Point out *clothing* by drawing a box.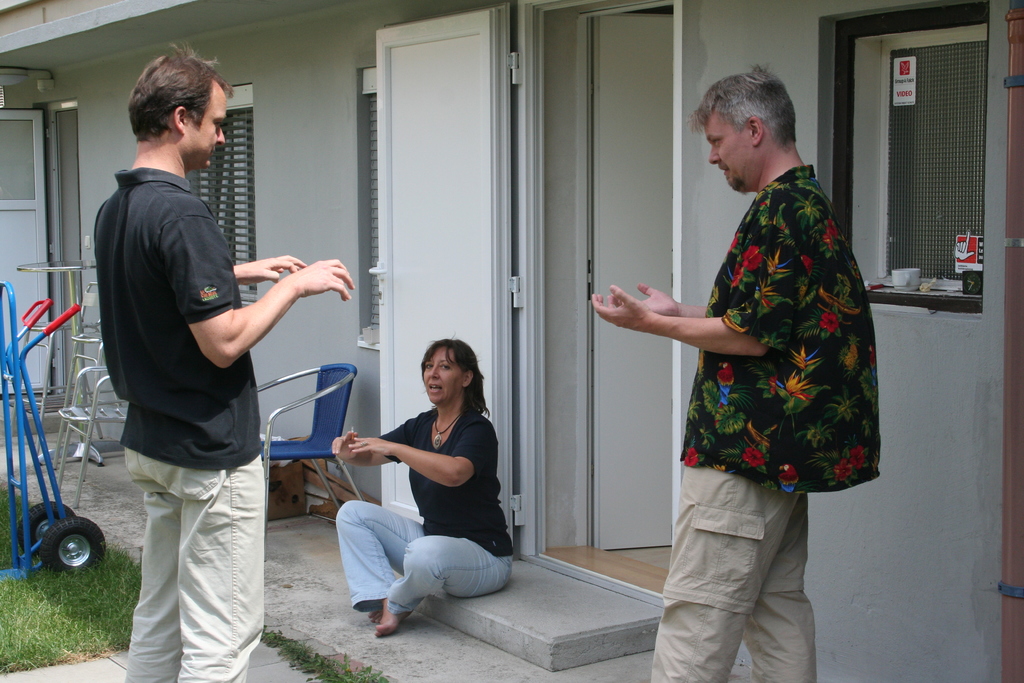
{"left": 648, "top": 163, "right": 883, "bottom": 682}.
